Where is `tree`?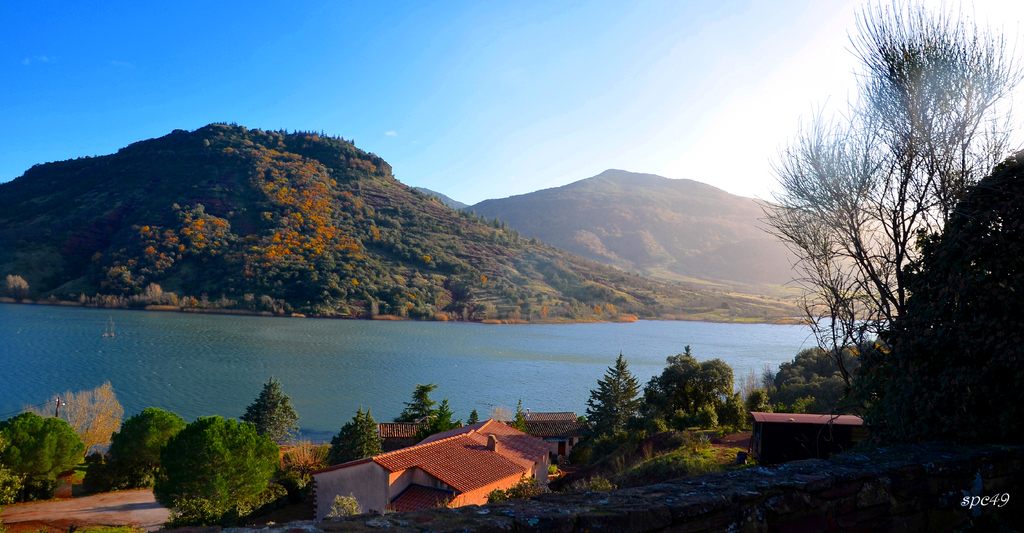
locate(320, 409, 375, 463).
